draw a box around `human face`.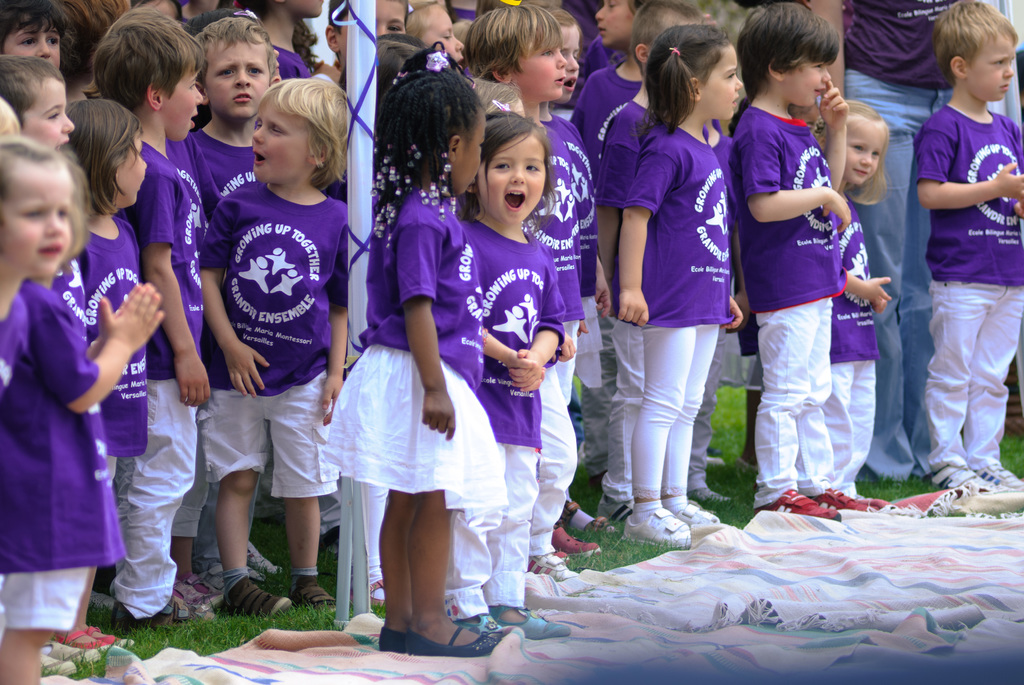
bbox(509, 44, 559, 94).
